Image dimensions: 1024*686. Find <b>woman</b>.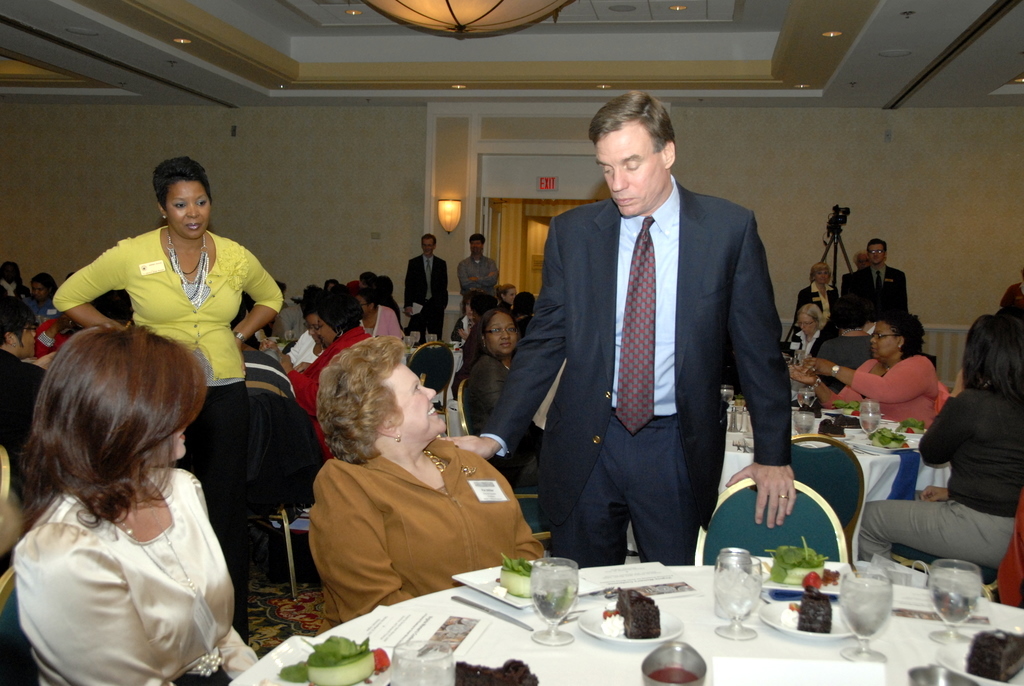
<region>787, 302, 823, 360</region>.
